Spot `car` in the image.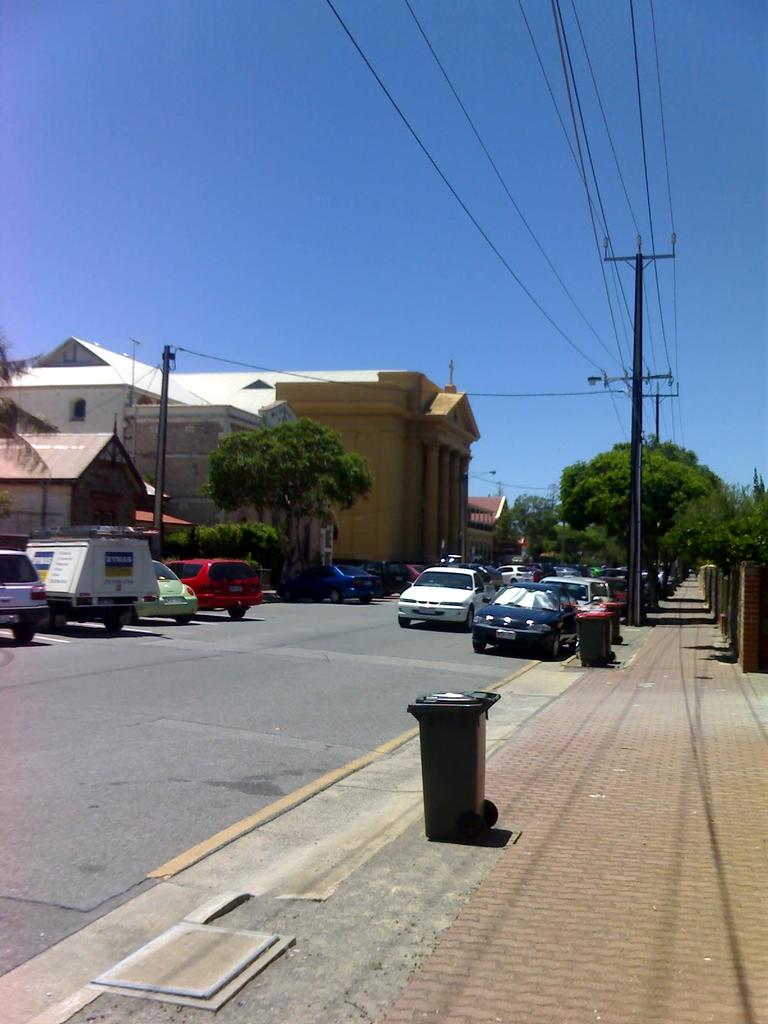
`car` found at [left=131, top=557, right=199, bottom=624].
